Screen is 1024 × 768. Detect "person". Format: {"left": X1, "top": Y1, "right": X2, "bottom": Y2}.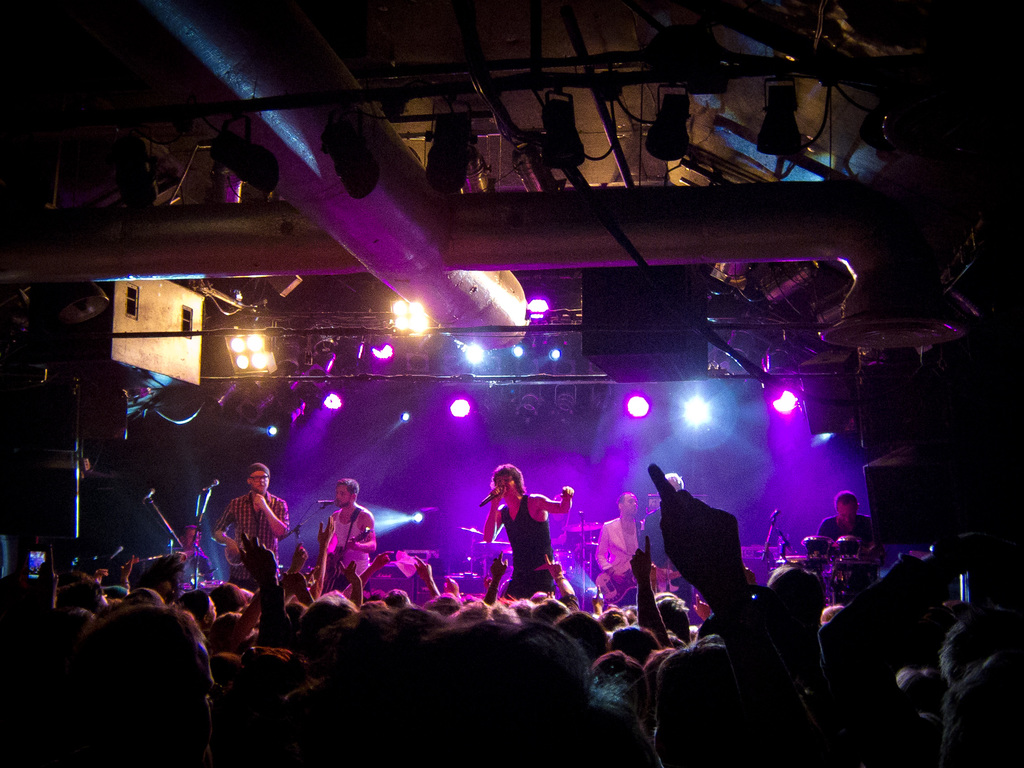
{"left": 817, "top": 488, "right": 881, "bottom": 564}.
